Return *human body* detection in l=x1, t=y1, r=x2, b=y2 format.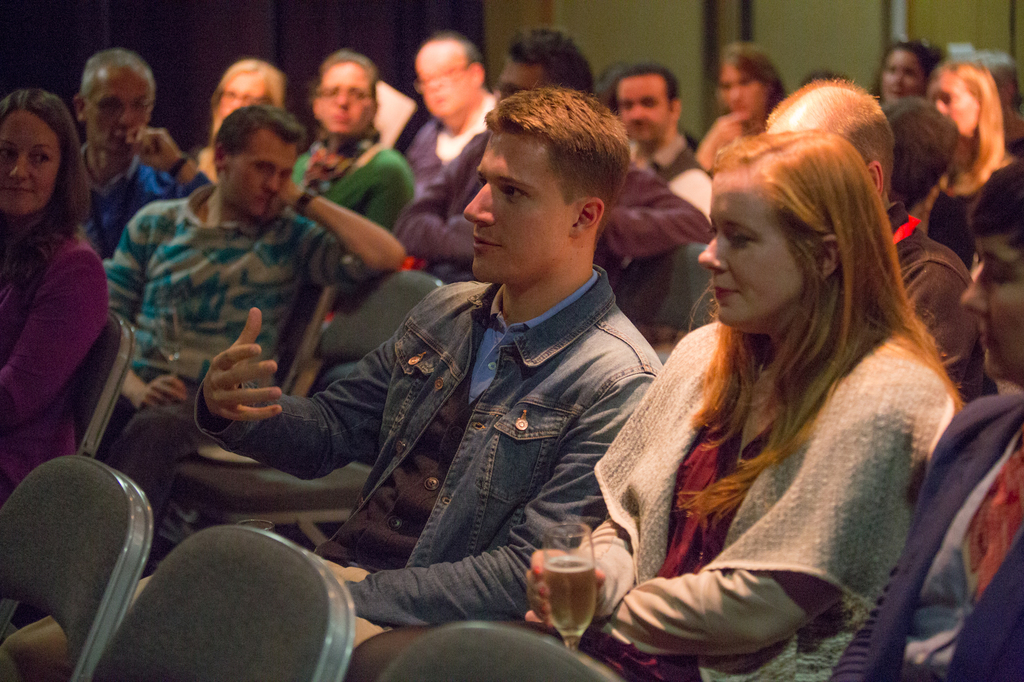
l=833, t=172, r=1023, b=681.
